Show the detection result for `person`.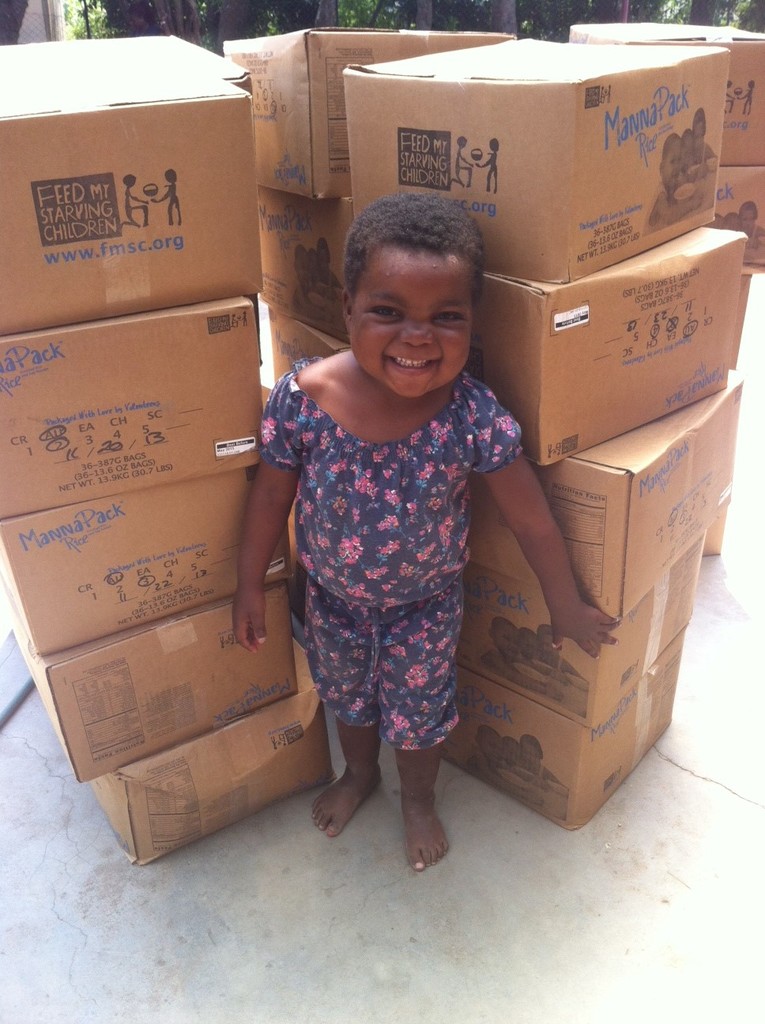
[320, 237, 341, 293].
